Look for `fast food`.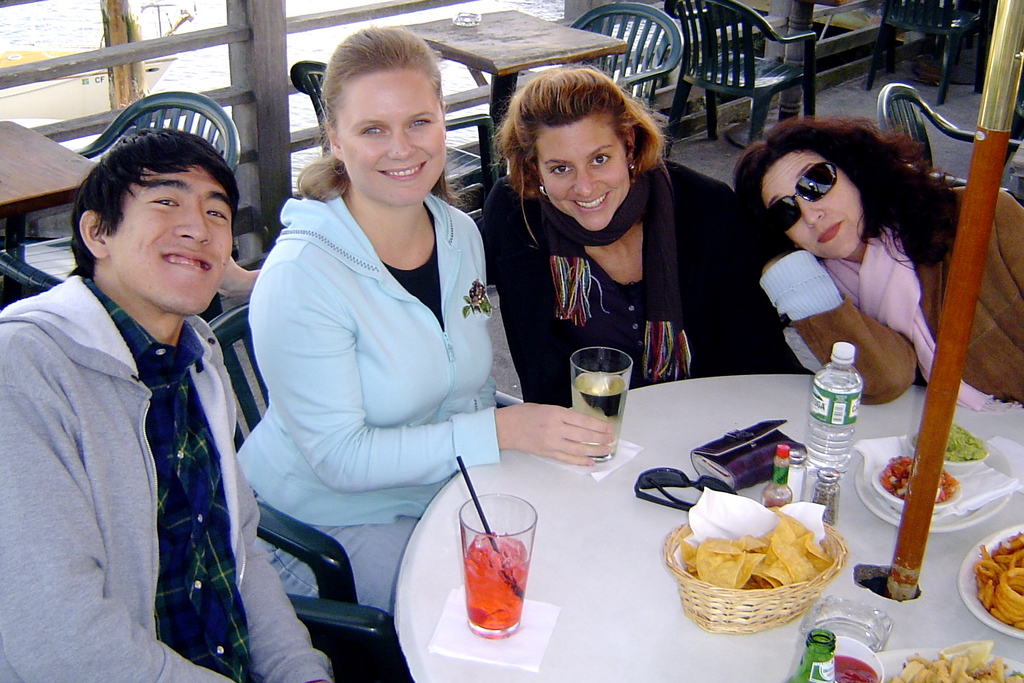
Found: 674:504:838:596.
